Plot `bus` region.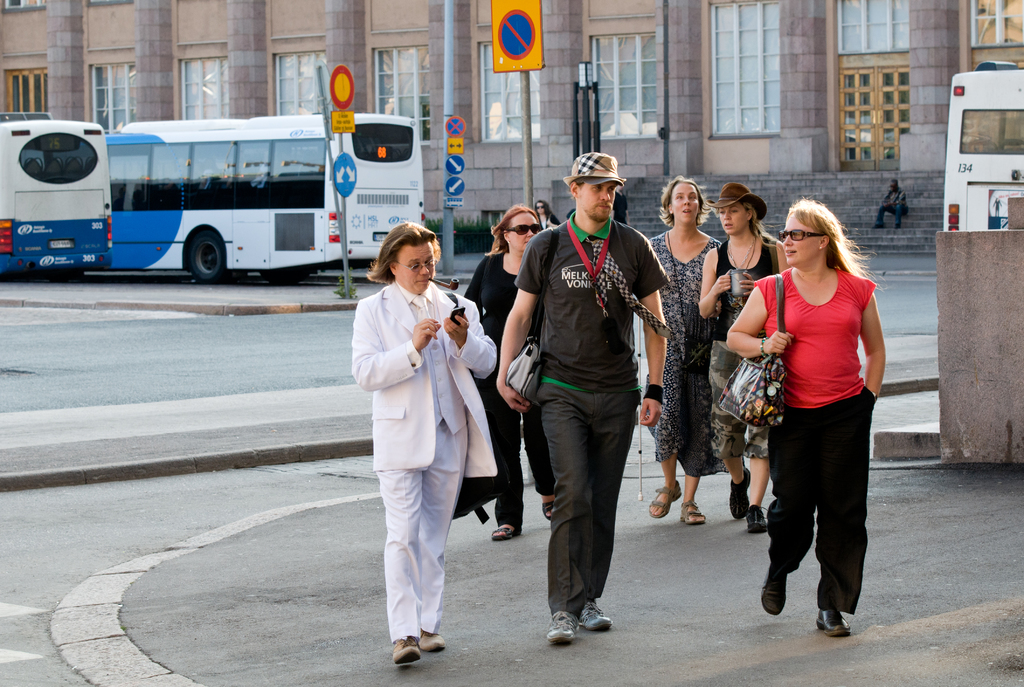
Plotted at x1=945, y1=58, x2=1023, y2=232.
